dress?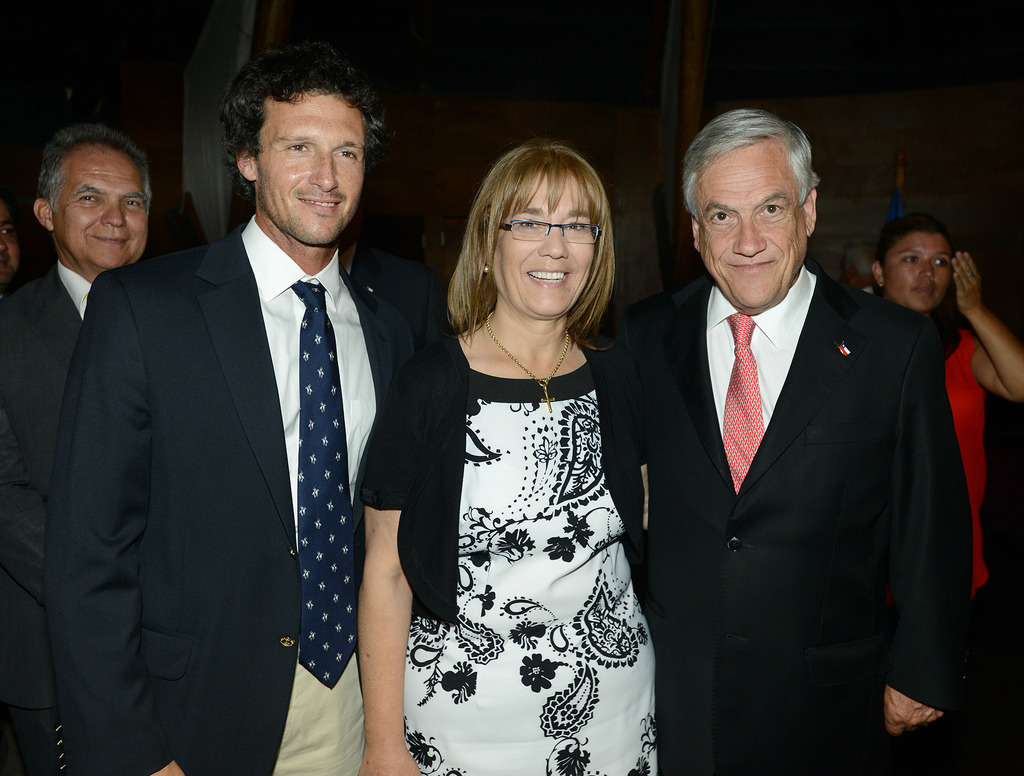
bbox(349, 333, 665, 770)
